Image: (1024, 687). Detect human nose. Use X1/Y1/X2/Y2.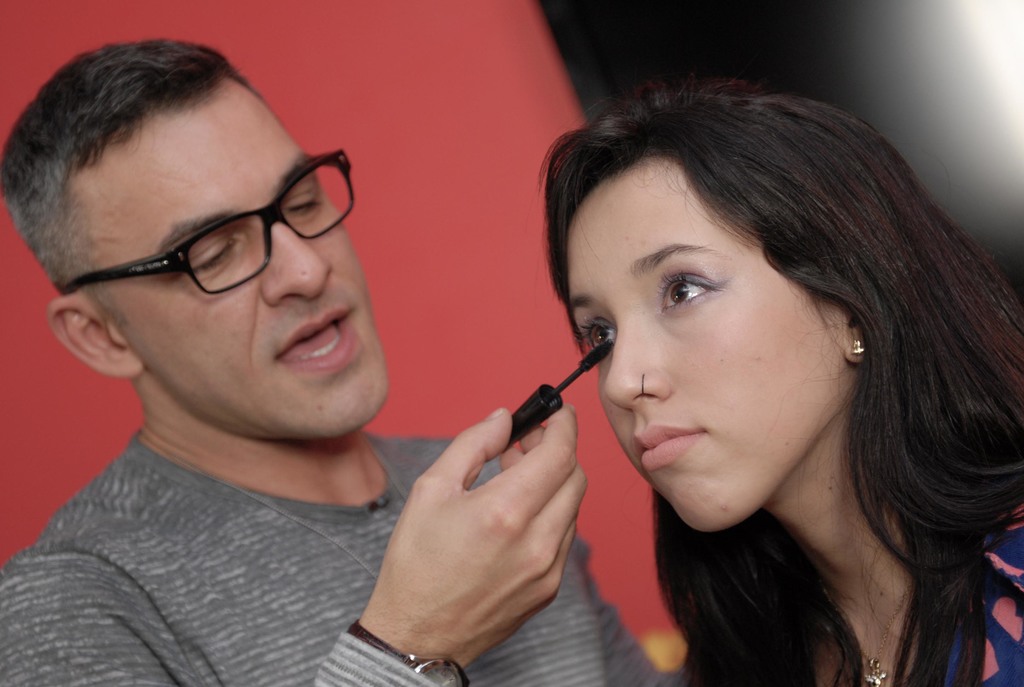
605/322/674/415.
